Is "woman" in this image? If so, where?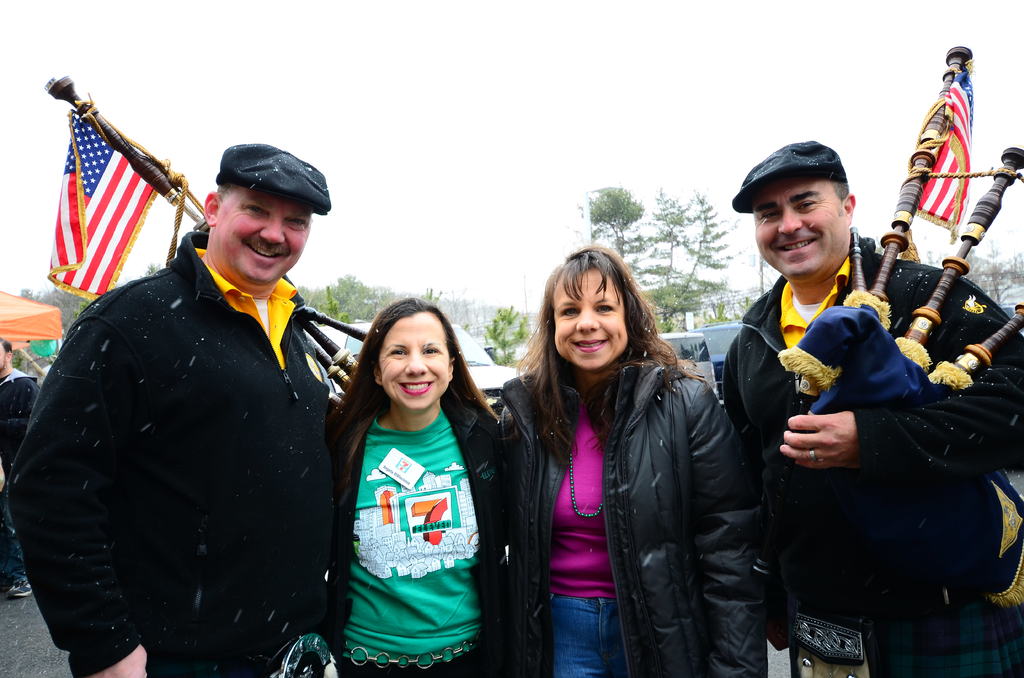
Yes, at (left=497, top=243, right=760, bottom=677).
